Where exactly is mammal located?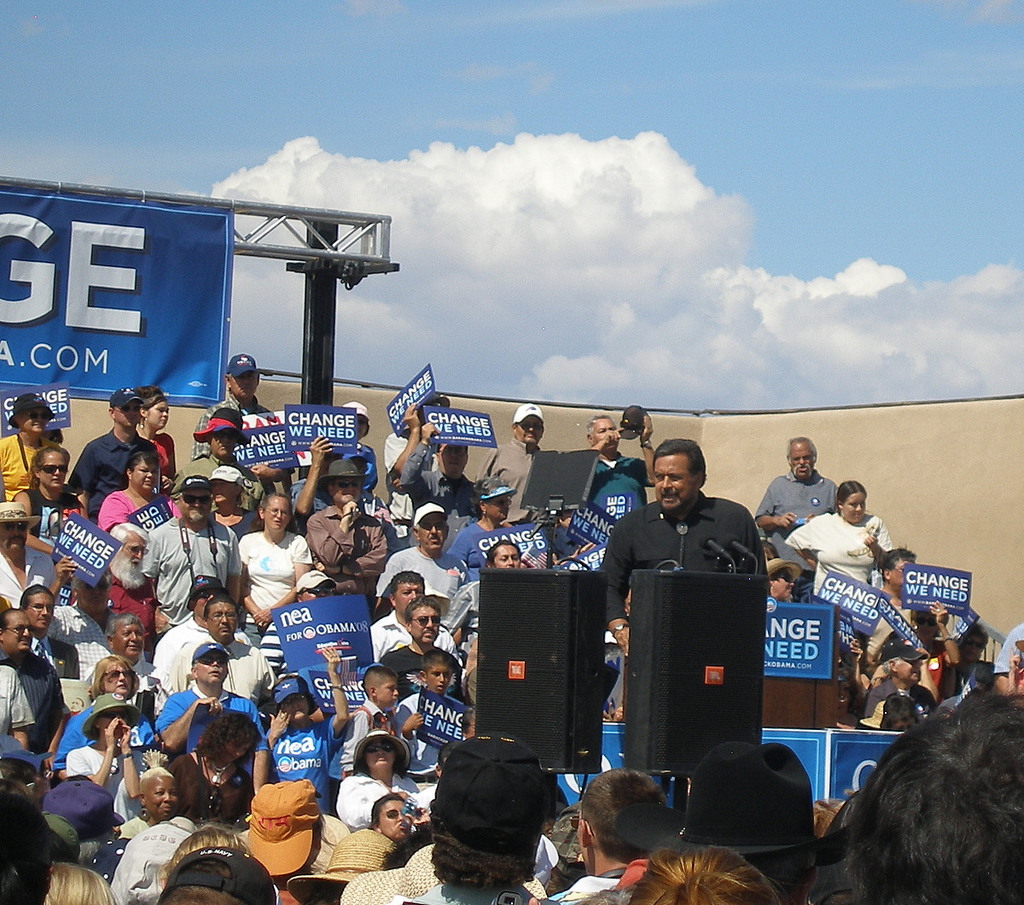
Its bounding box is crop(39, 855, 127, 904).
